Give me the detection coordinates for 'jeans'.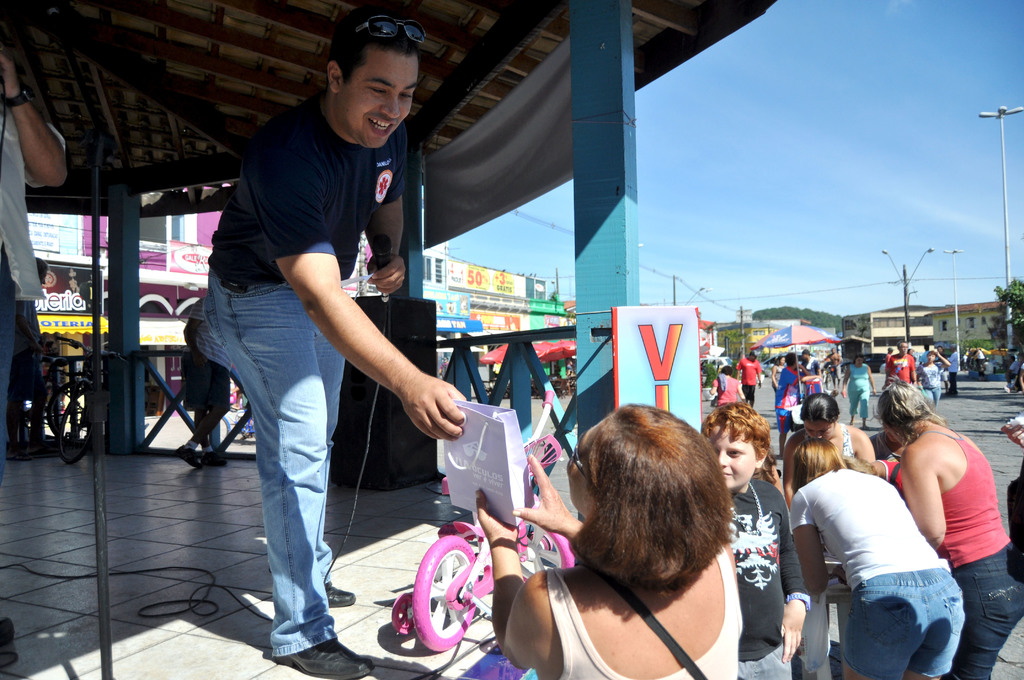
952, 540, 1023, 679.
